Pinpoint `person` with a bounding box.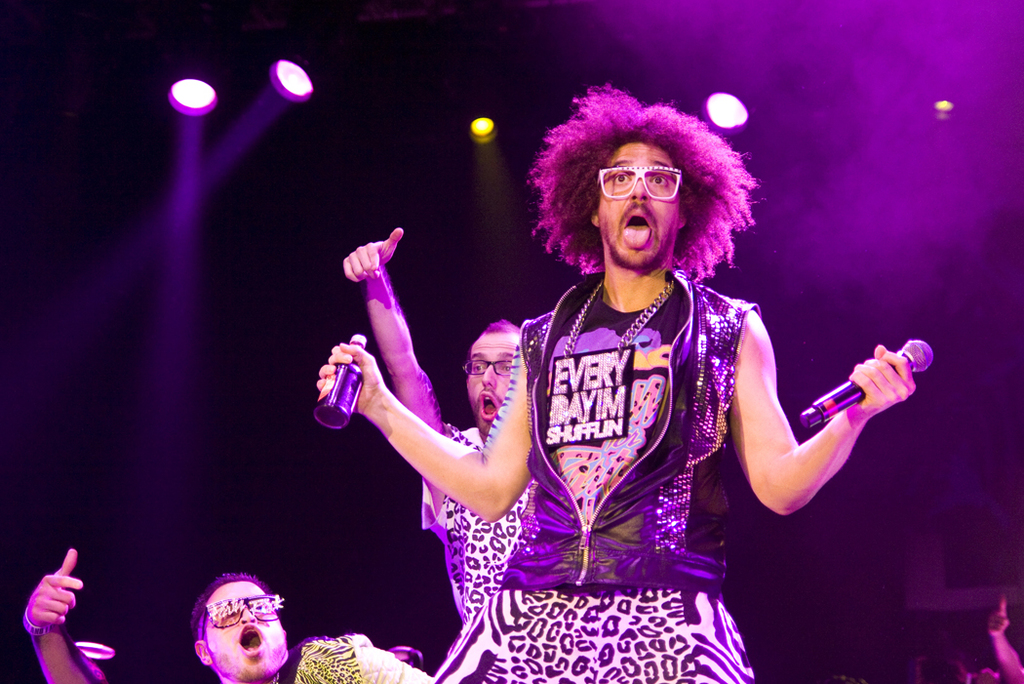
[985, 596, 1023, 683].
